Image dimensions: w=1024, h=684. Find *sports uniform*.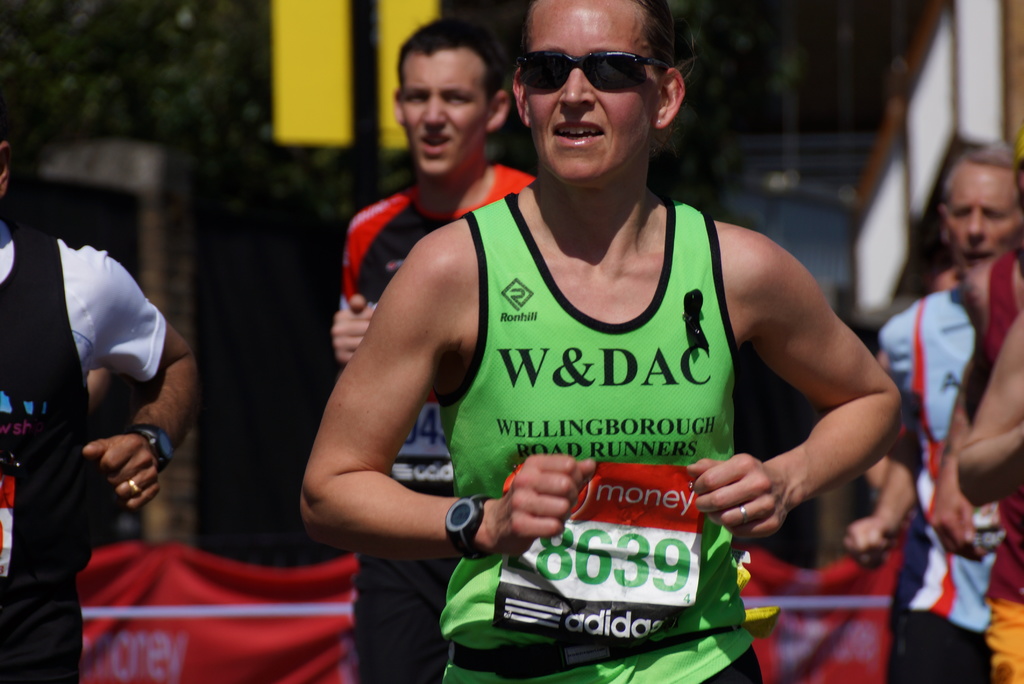
x1=442 y1=186 x2=766 y2=683.
